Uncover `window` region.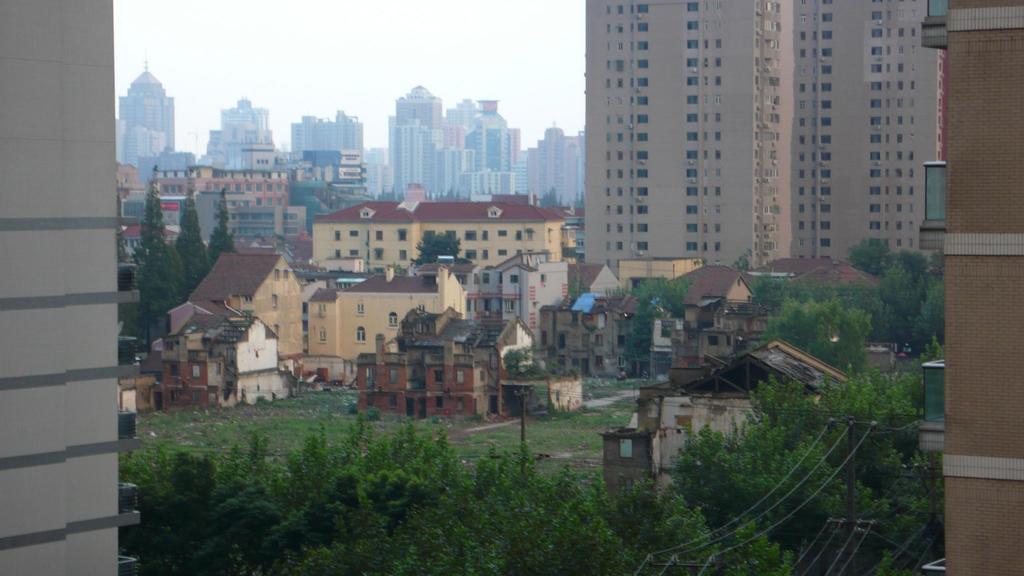
Uncovered: (x1=388, y1=372, x2=396, y2=384).
